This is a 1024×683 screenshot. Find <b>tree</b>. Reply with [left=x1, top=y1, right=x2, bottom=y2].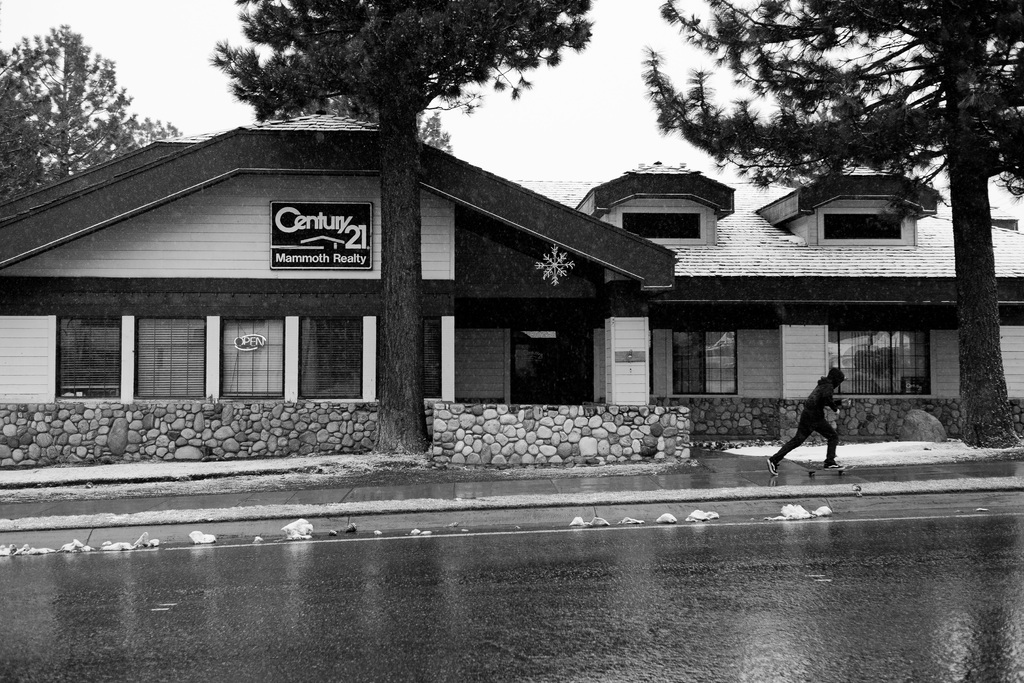
[left=0, top=25, right=180, bottom=208].
